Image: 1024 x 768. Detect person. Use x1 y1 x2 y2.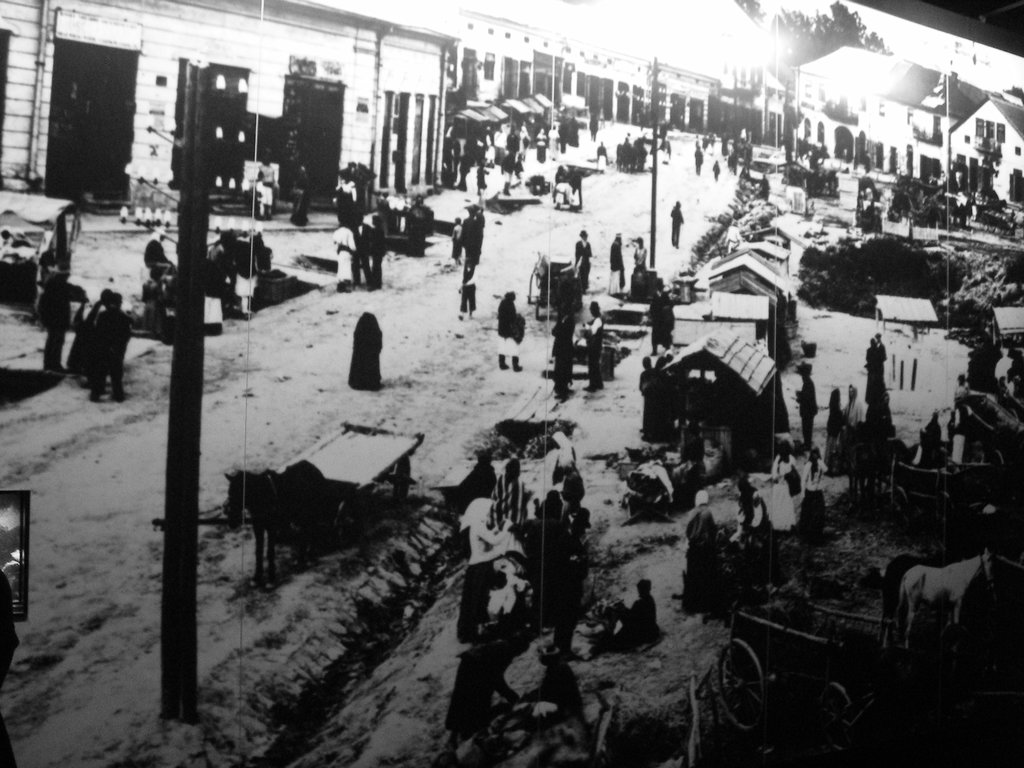
90 269 132 420.
